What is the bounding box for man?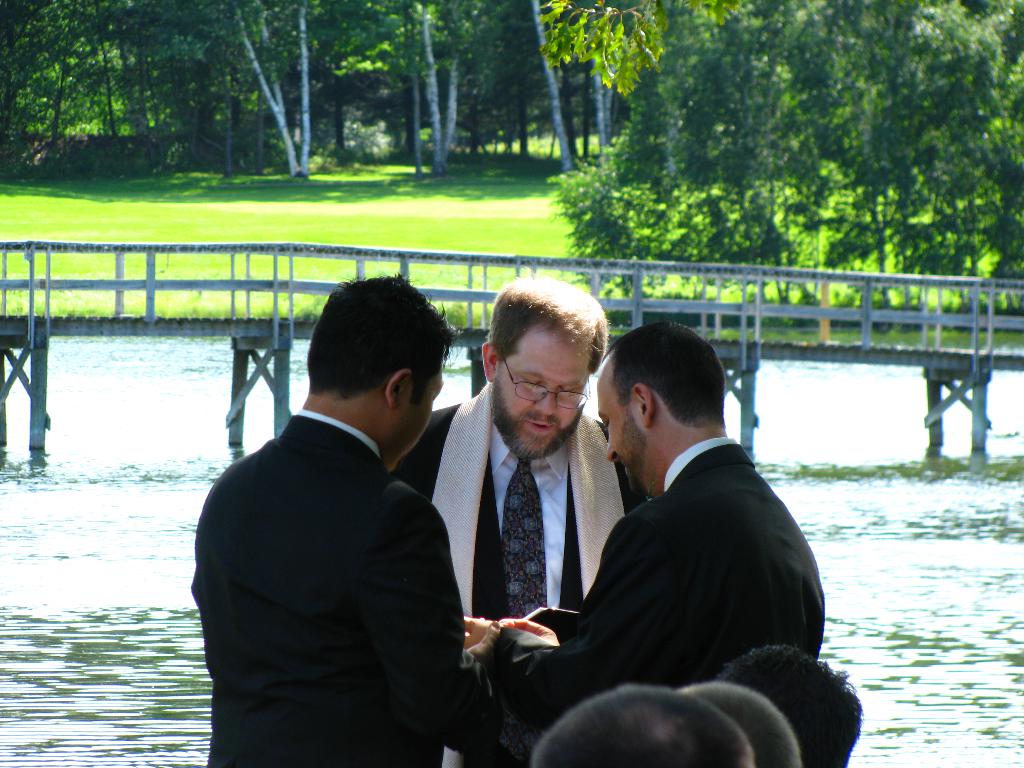
<box>194,262,491,757</box>.
